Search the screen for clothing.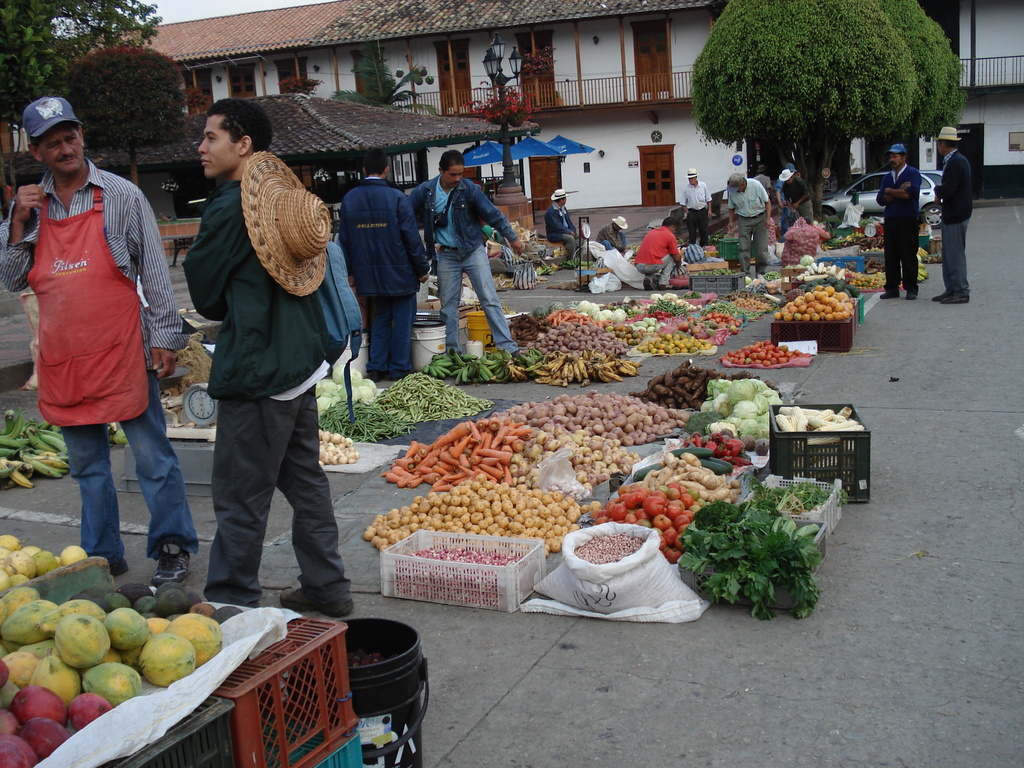
Found at (340, 175, 429, 380).
